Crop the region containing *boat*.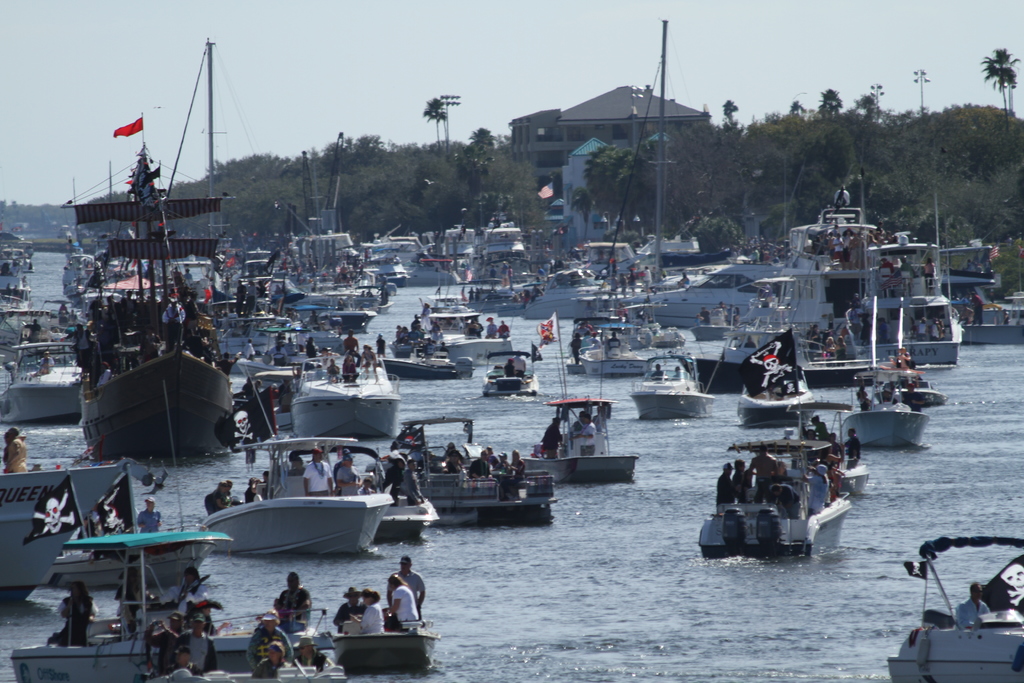
Crop region: Rect(0, 333, 101, 412).
